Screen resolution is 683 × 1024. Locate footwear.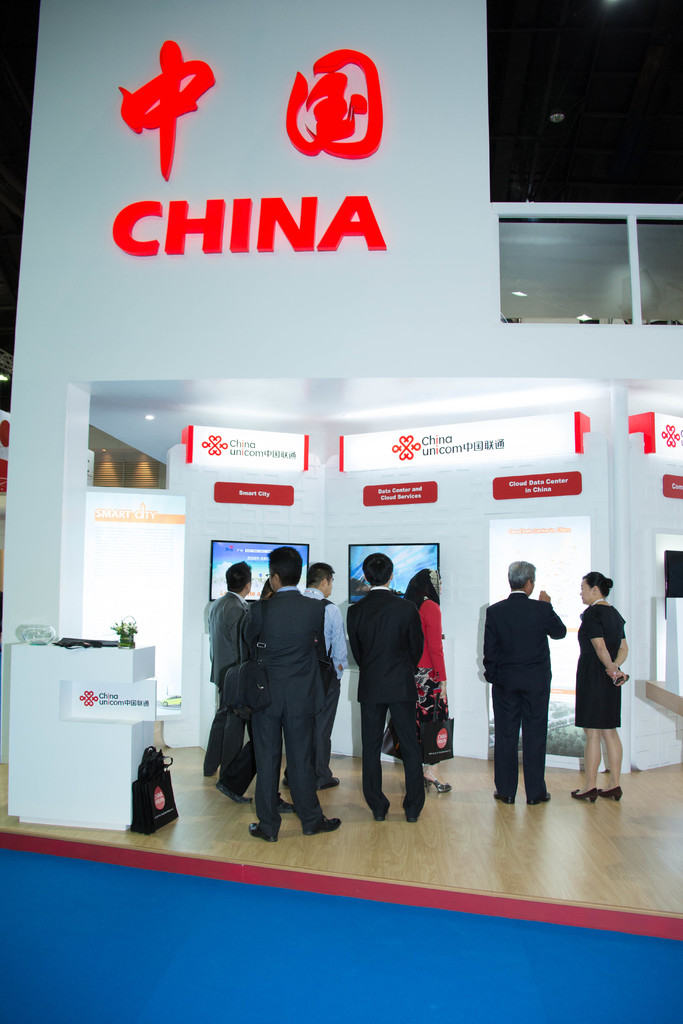
(x1=490, y1=792, x2=518, y2=804).
